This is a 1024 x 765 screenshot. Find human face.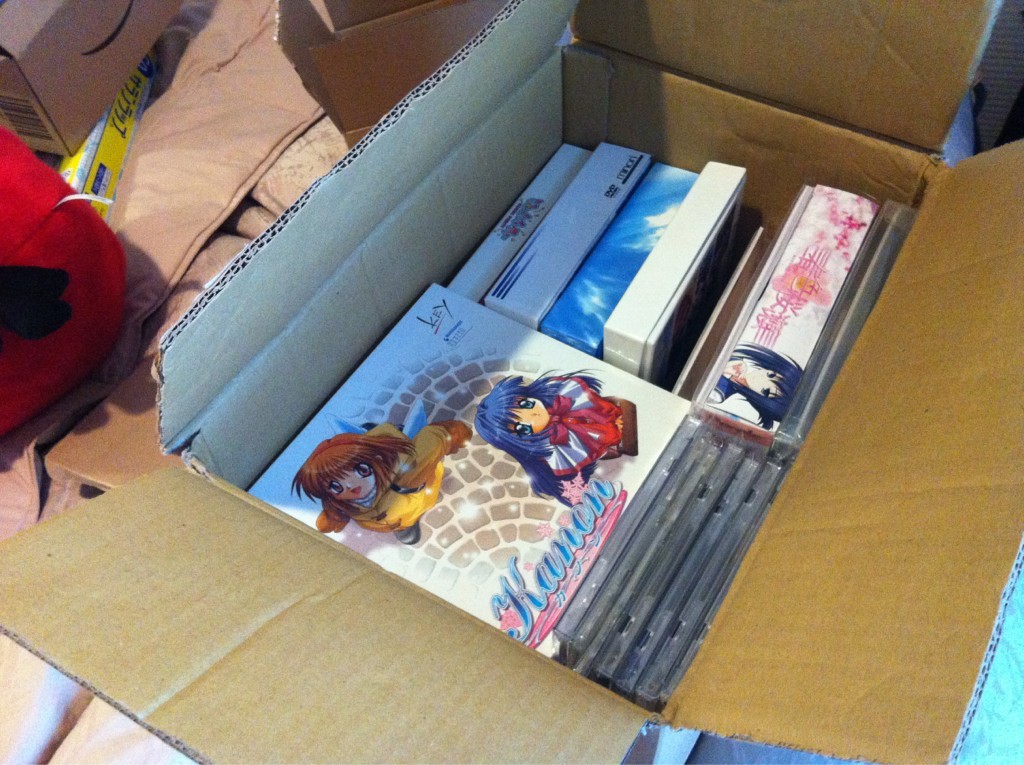
Bounding box: pyautogui.locateOnScreen(507, 393, 550, 435).
